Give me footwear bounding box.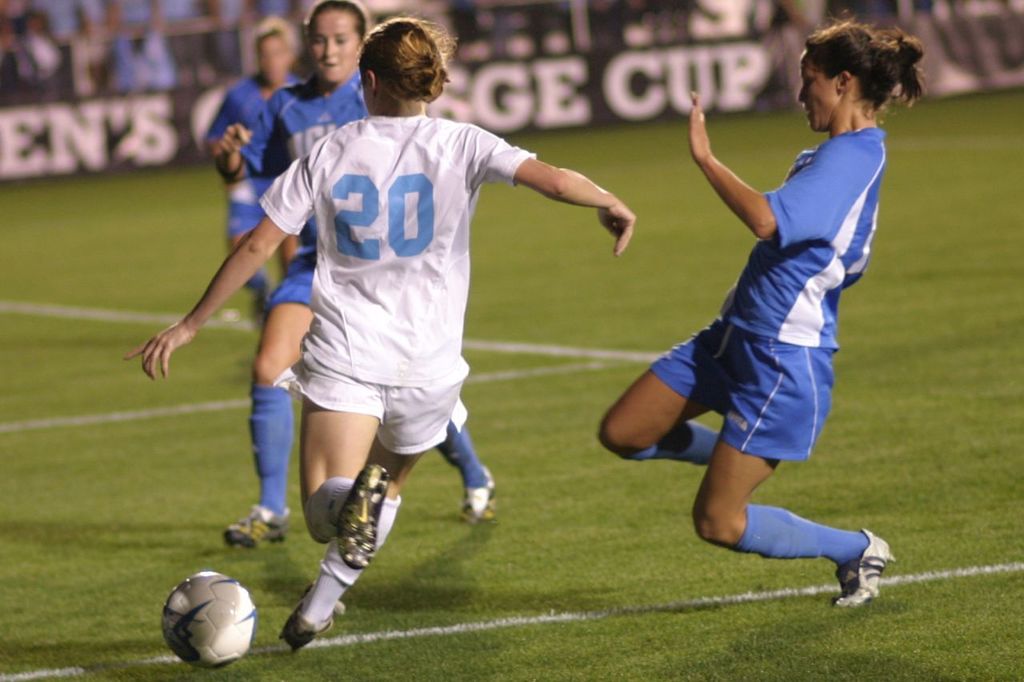
[left=282, top=589, right=333, bottom=648].
